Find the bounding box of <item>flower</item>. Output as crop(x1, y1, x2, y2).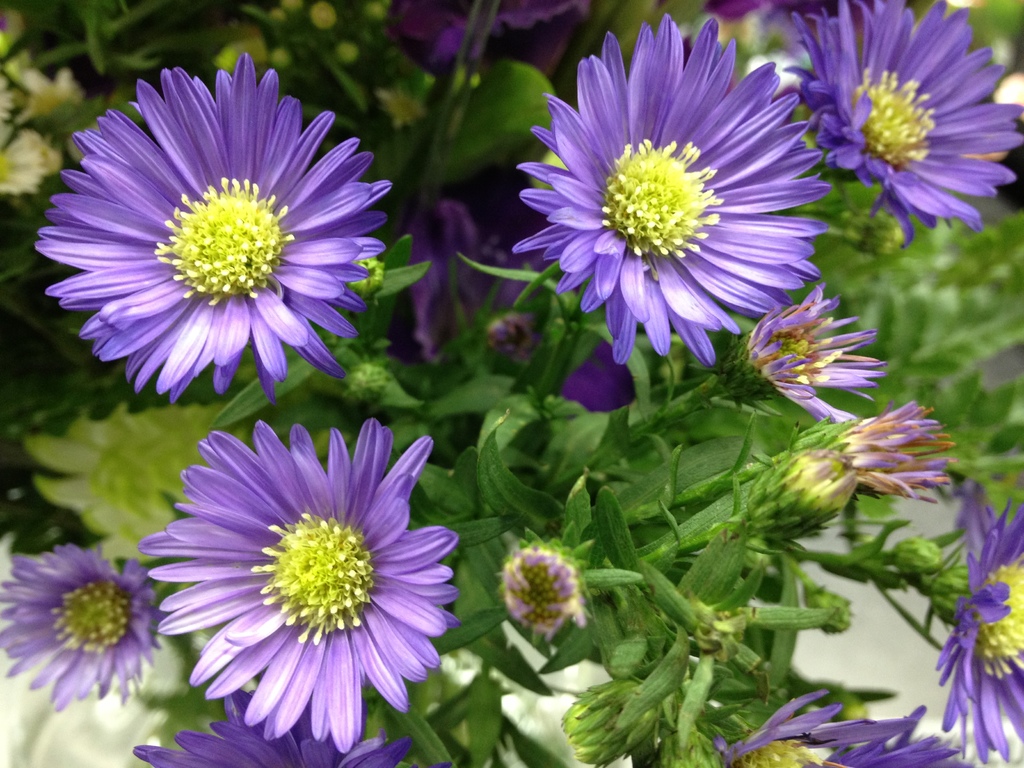
crop(407, 202, 539, 363).
